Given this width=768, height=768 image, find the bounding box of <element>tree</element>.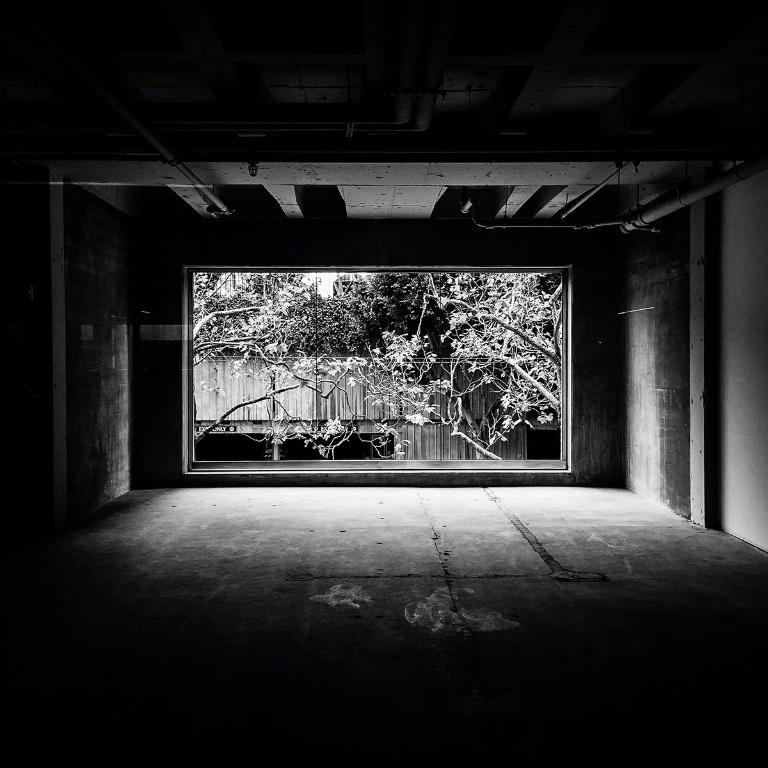
{"left": 188, "top": 247, "right": 582, "bottom": 453}.
